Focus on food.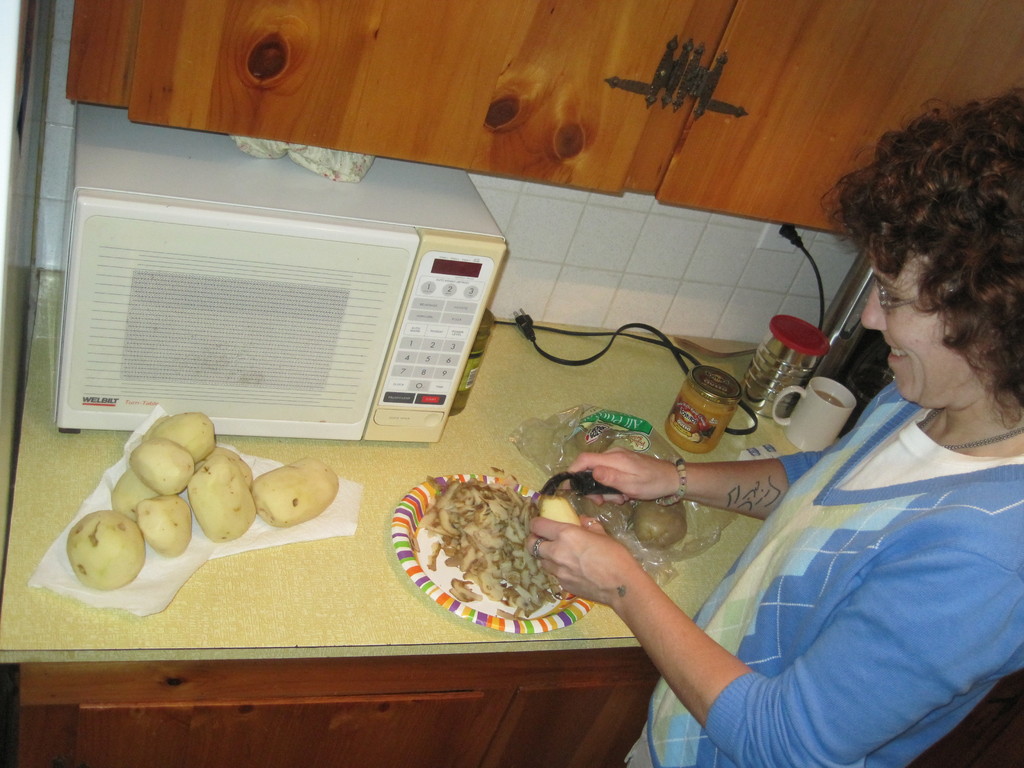
Focused at <bbox>390, 470, 554, 630</bbox>.
